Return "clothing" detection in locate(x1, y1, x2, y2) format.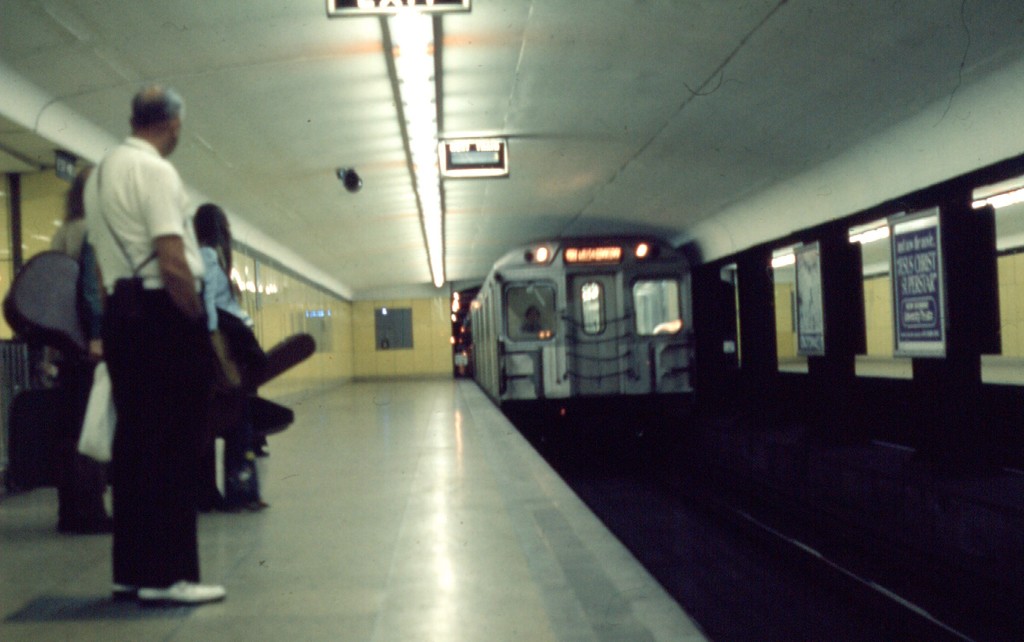
locate(200, 247, 251, 502).
